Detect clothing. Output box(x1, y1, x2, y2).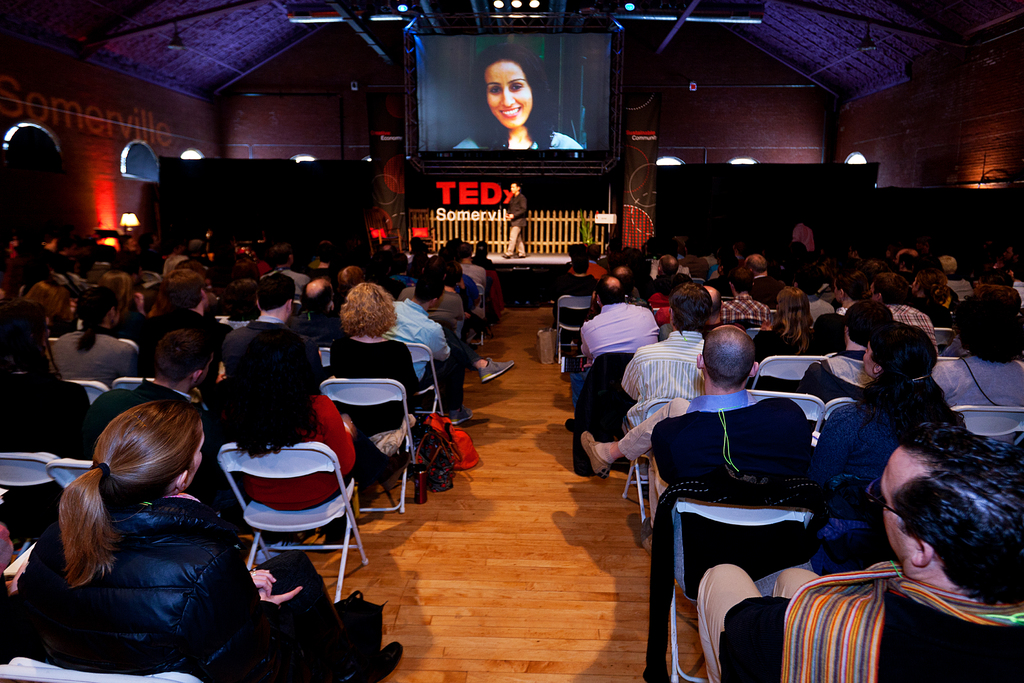
box(794, 222, 816, 254).
